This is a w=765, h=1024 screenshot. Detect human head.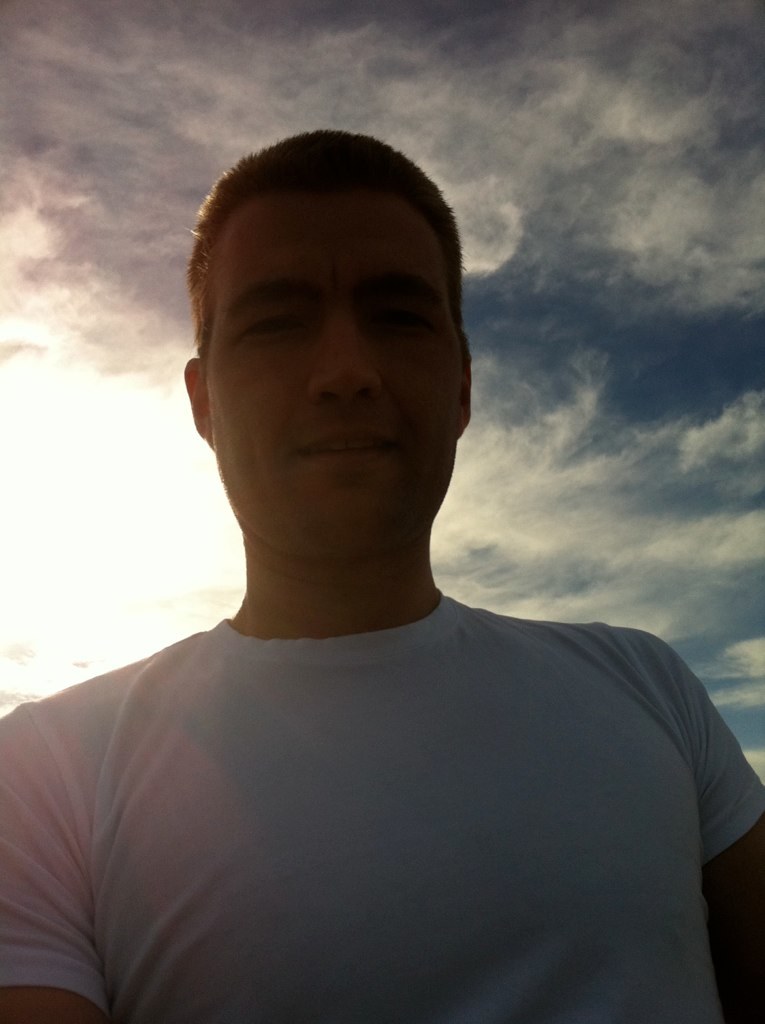
region(189, 132, 474, 556).
